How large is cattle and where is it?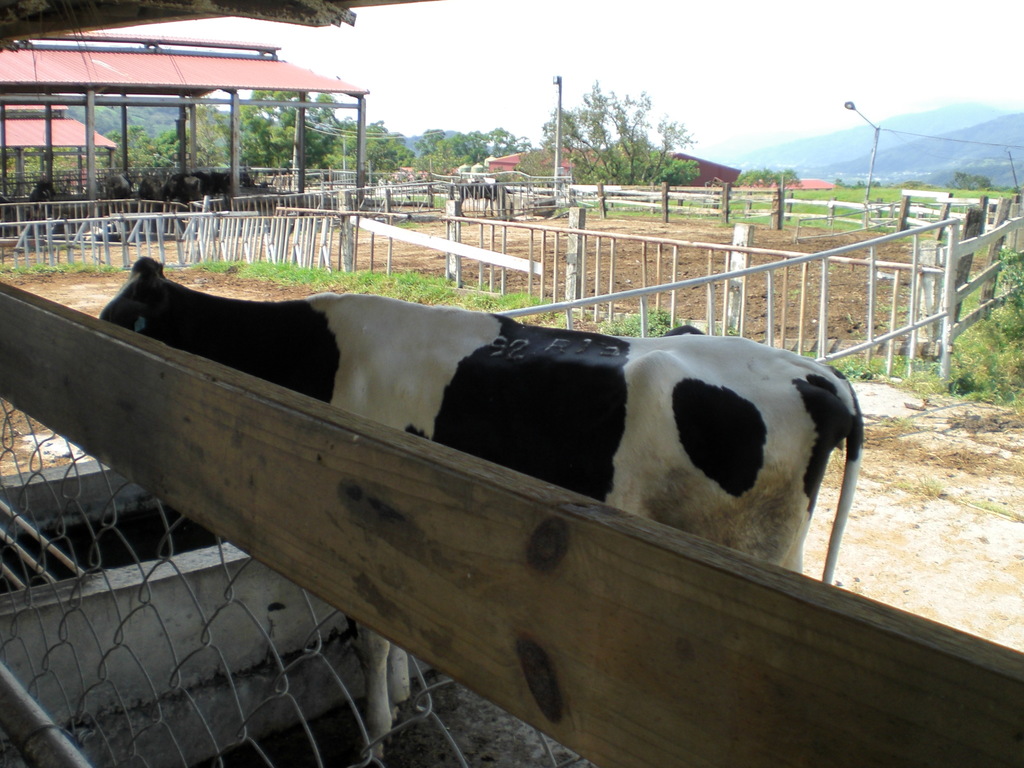
Bounding box: 161:169:204:209.
